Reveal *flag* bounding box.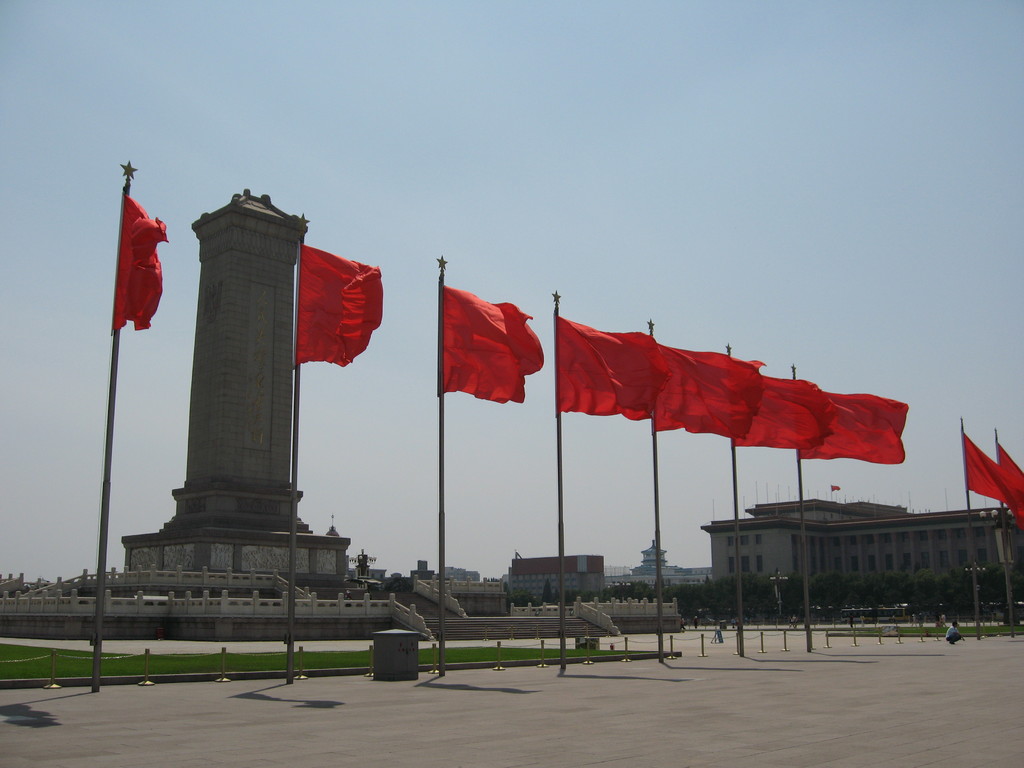
Revealed: [left=554, top=312, right=657, bottom=422].
